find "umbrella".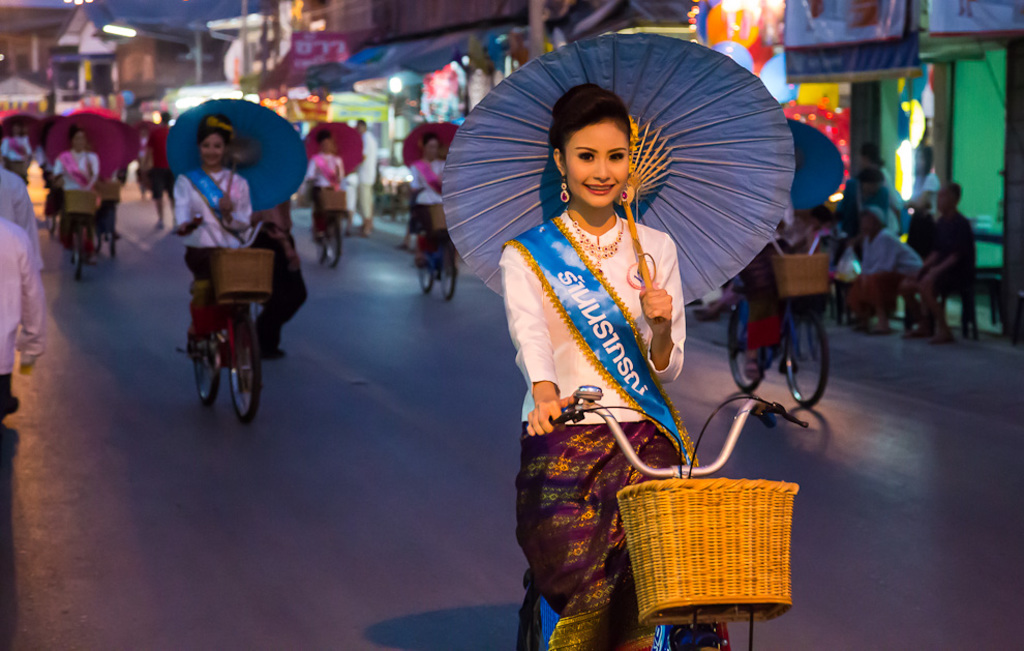
[44,107,134,174].
